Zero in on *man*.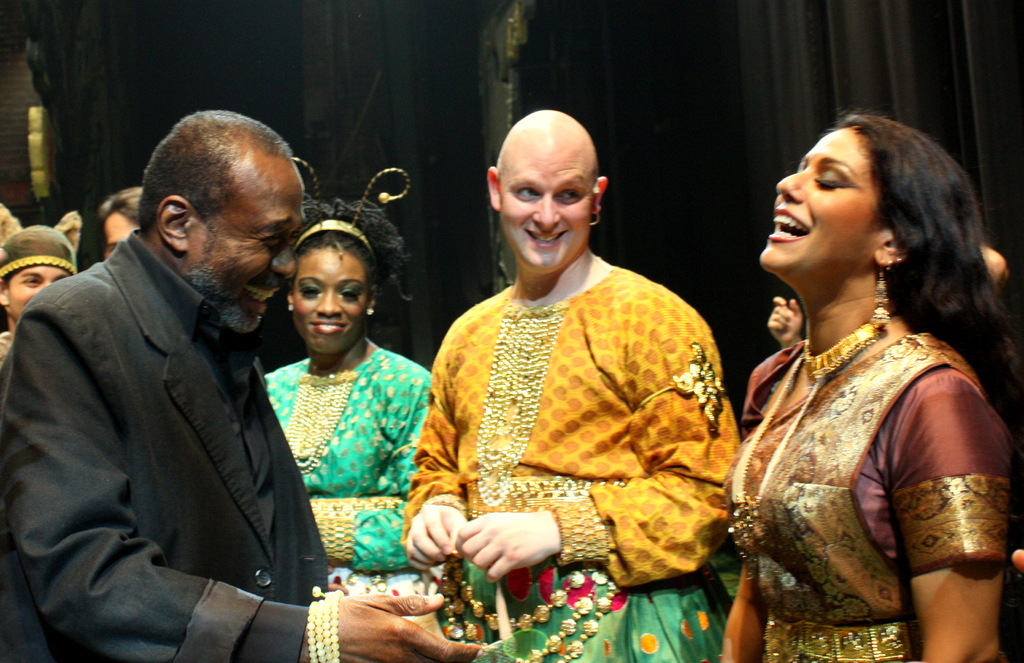
Zeroed in: left=18, top=97, right=326, bottom=662.
